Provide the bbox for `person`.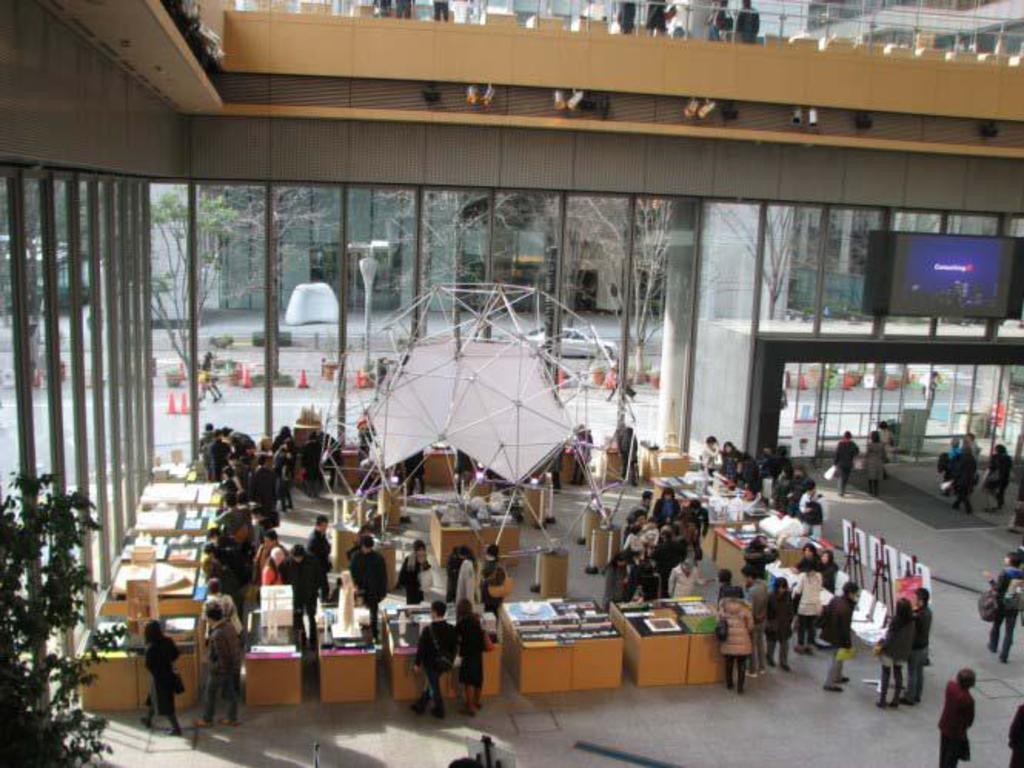
[941, 659, 969, 766].
